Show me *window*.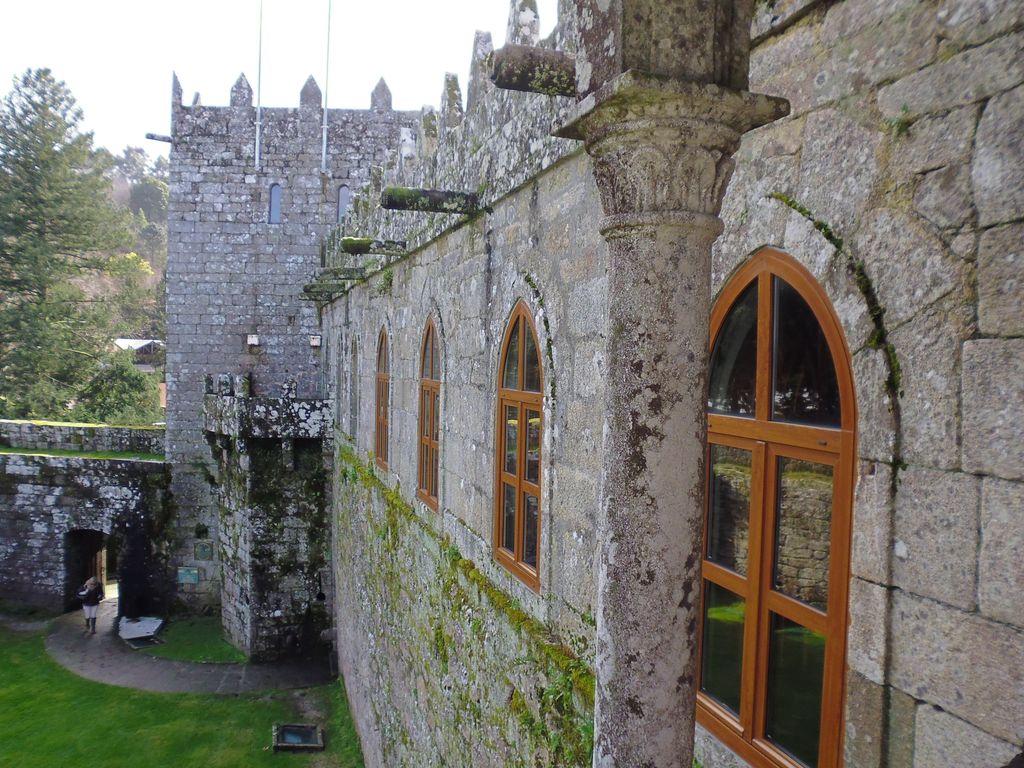
*window* is here: [414, 321, 451, 515].
